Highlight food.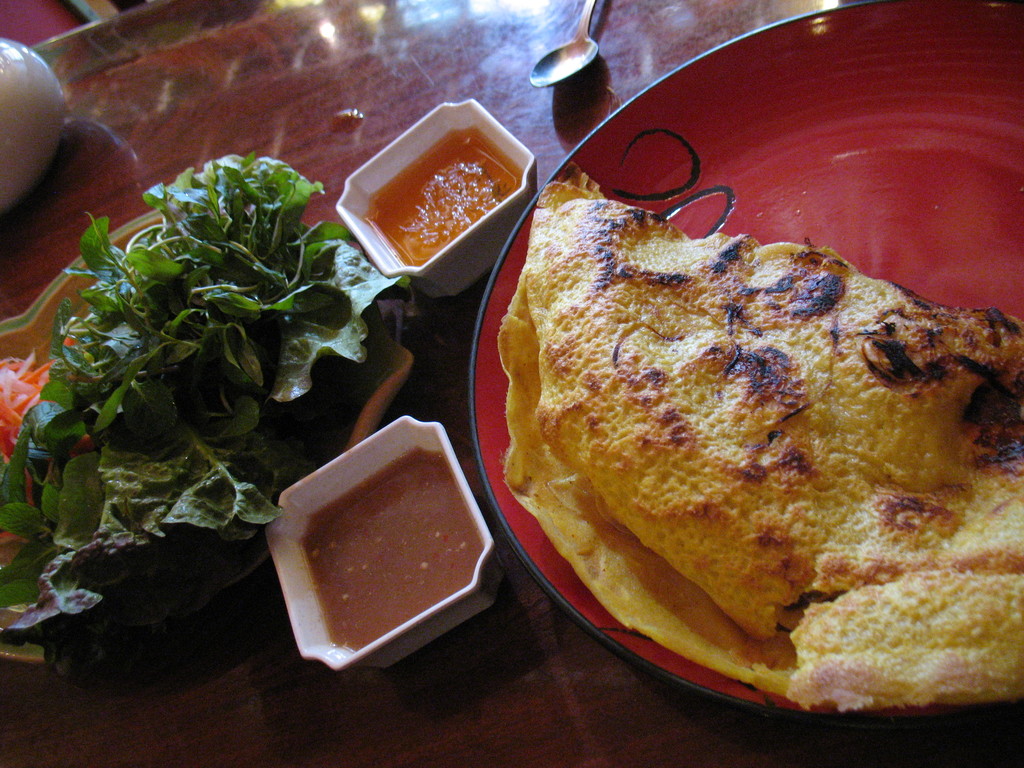
Highlighted region: {"left": 0, "top": 152, "right": 408, "bottom": 648}.
